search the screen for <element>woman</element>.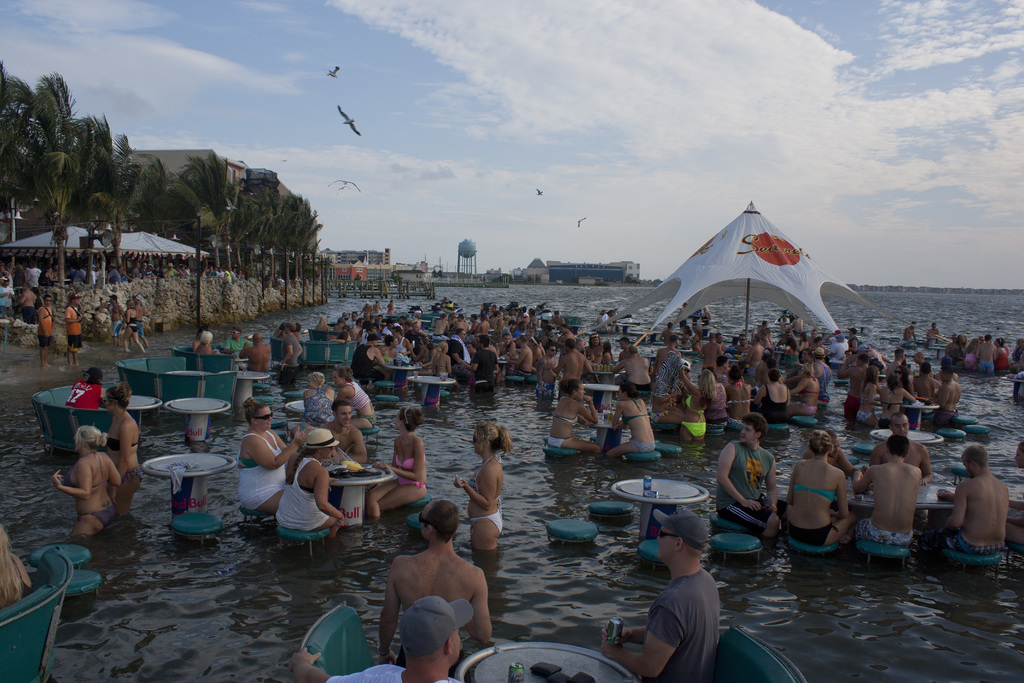
Found at 314:315:330:332.
